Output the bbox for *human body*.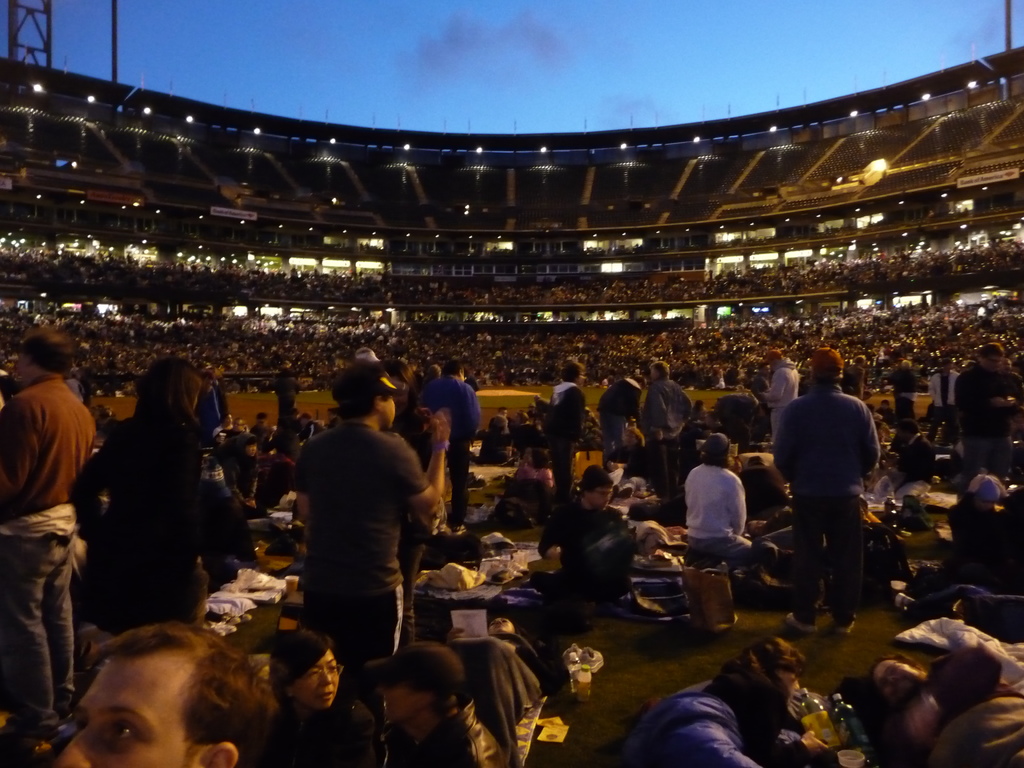
crop(486, 372, 503, 388).
